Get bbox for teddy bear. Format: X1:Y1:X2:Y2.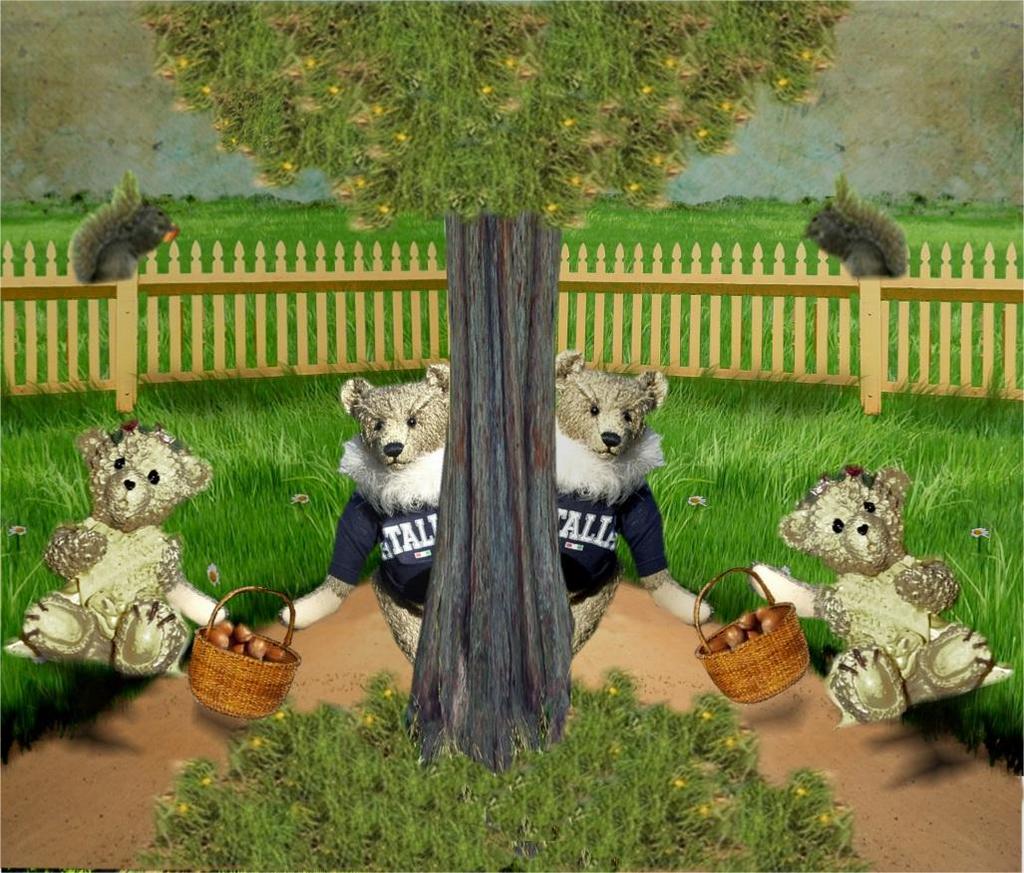
744:469:995:727.
